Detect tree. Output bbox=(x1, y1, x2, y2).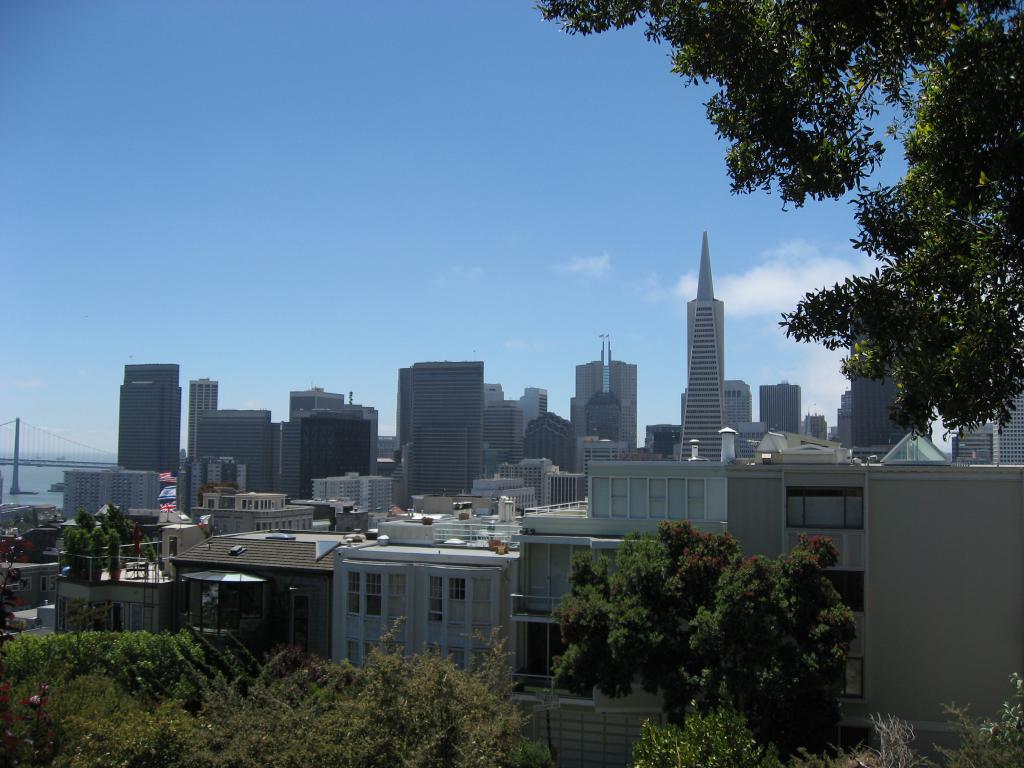
bbox=(550, 507, 867, 701).
